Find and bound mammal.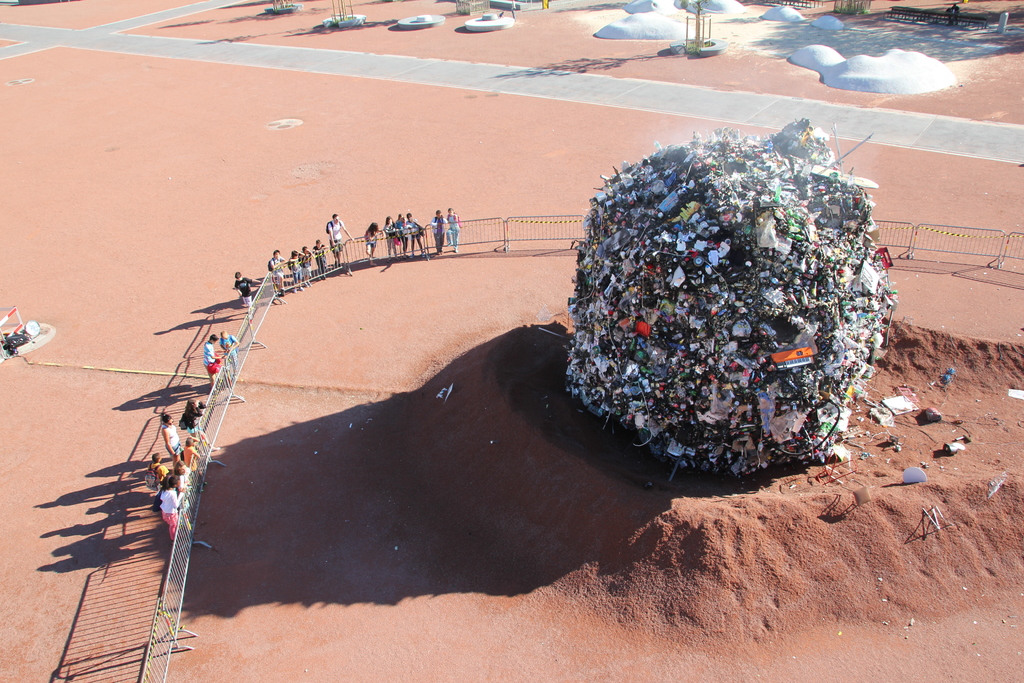
Bound: (385,215,397,259).
